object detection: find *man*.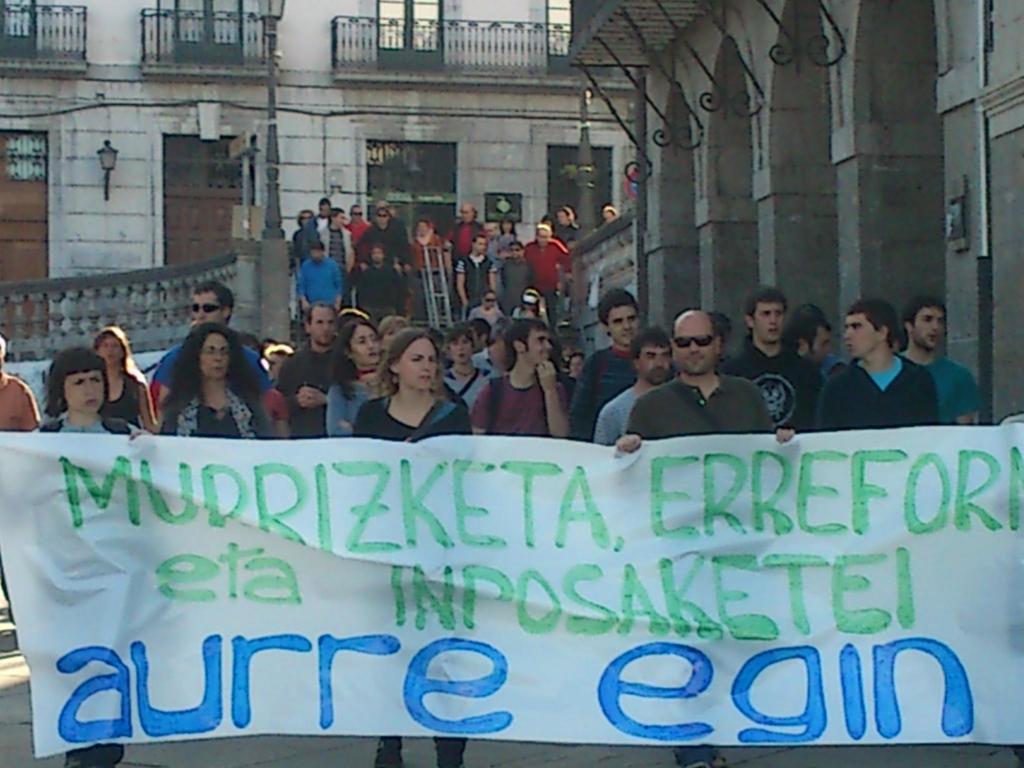
bbox(622, 307, 780, 451).
